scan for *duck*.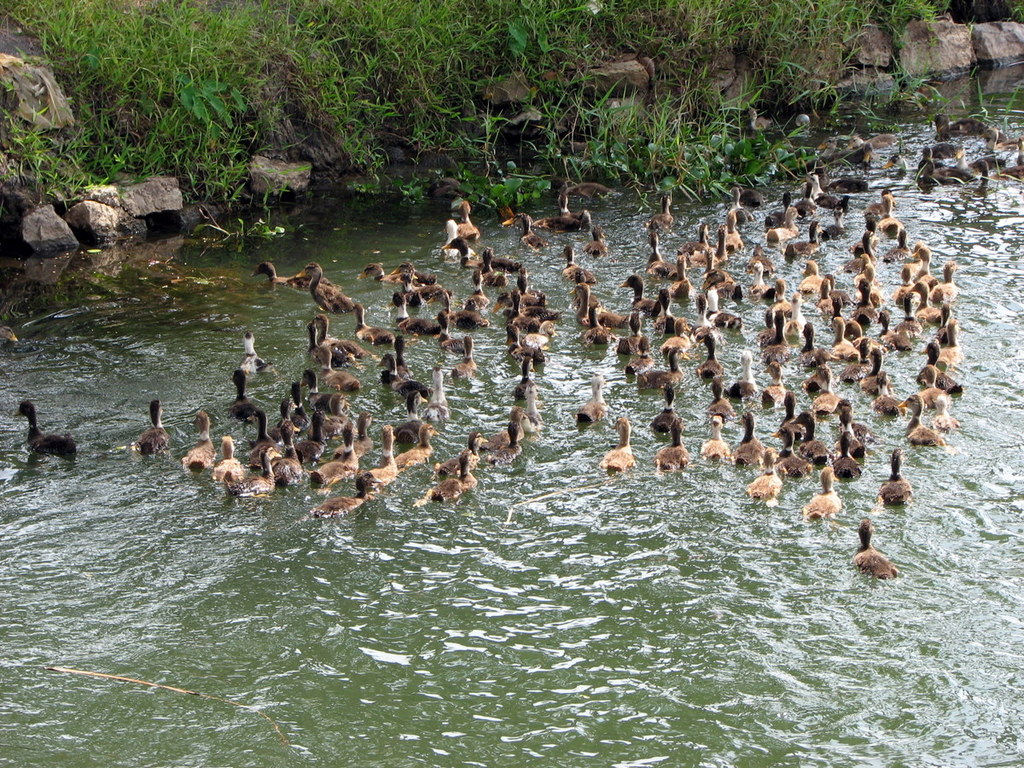
Scan result: <region>520, 214, 550, 253</region>.
